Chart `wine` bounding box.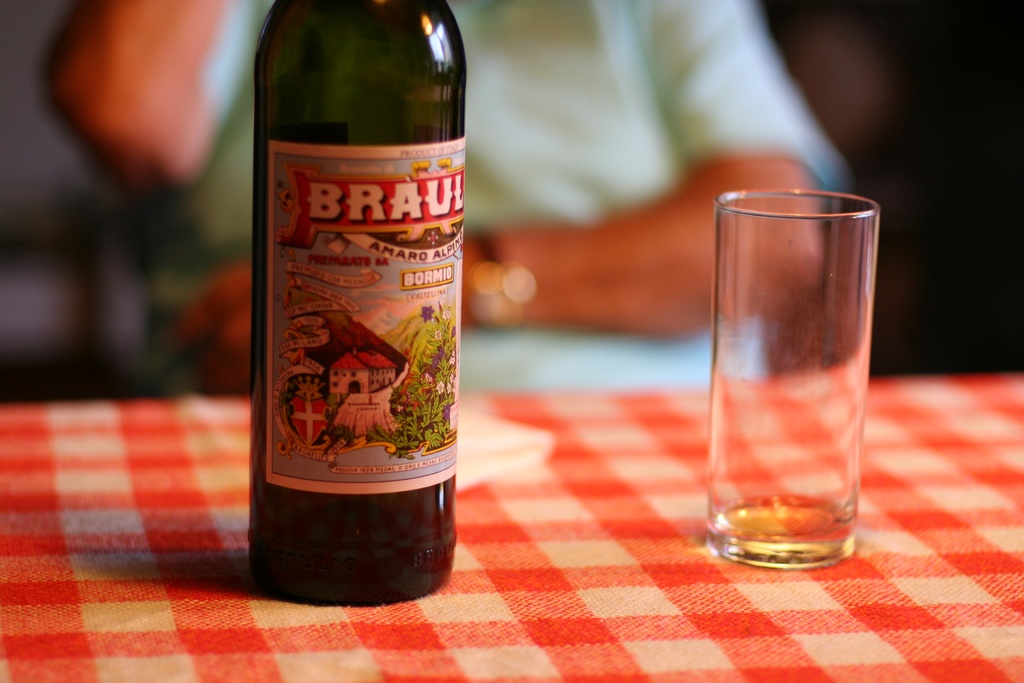
Charted: left=249, top=0, right=467, bottom=609.
